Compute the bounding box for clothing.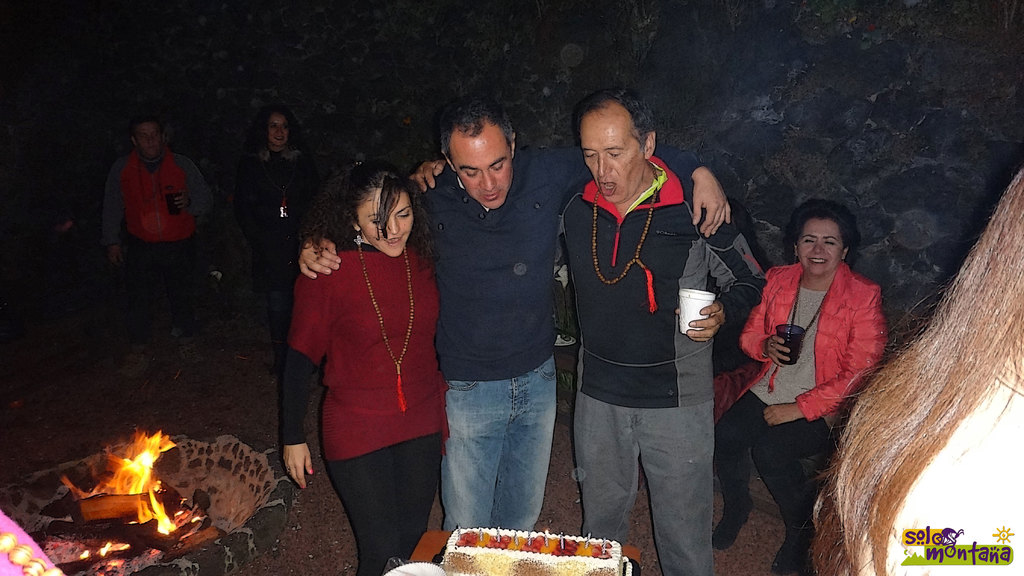
bbox(106, 157, 212, 340).
